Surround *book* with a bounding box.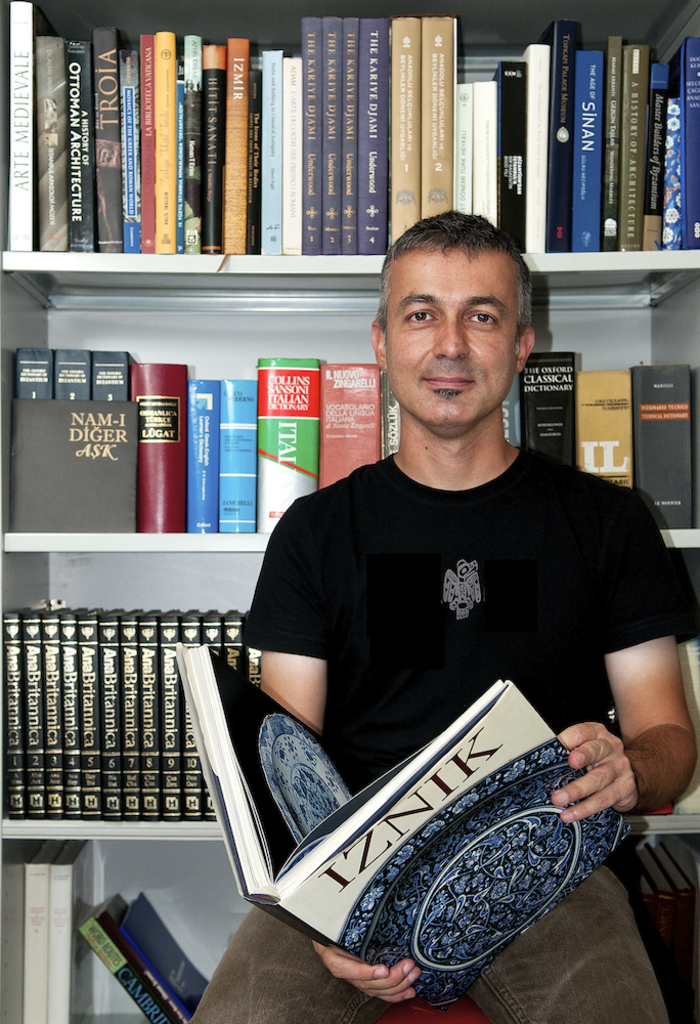
75,890,184,1023.
